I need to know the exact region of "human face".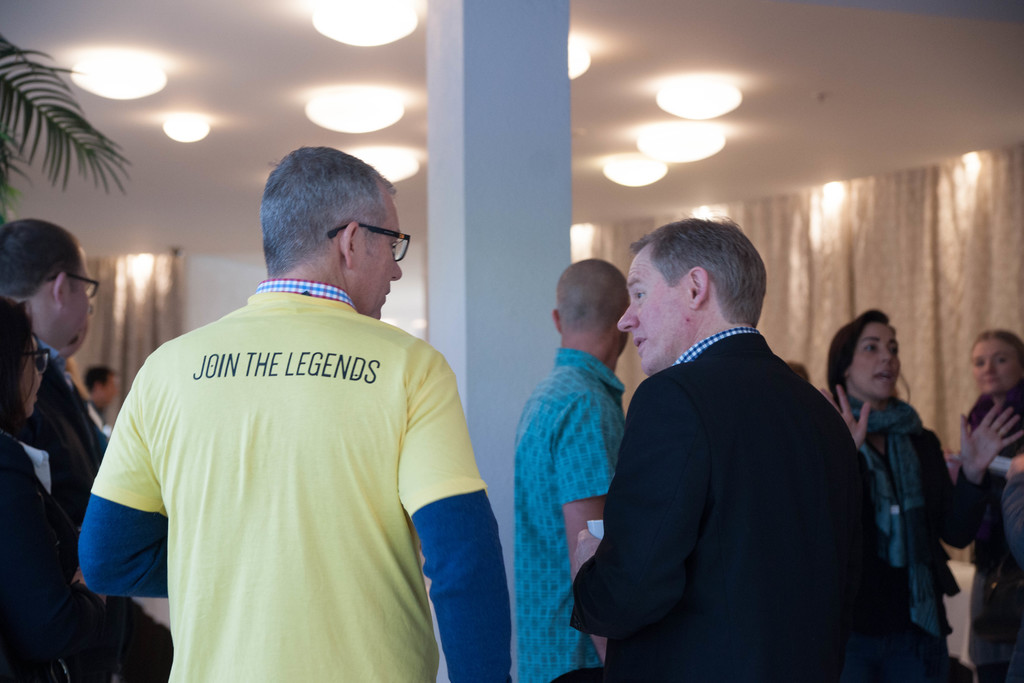
Region: Rect(970, 343, 1015, 391).
